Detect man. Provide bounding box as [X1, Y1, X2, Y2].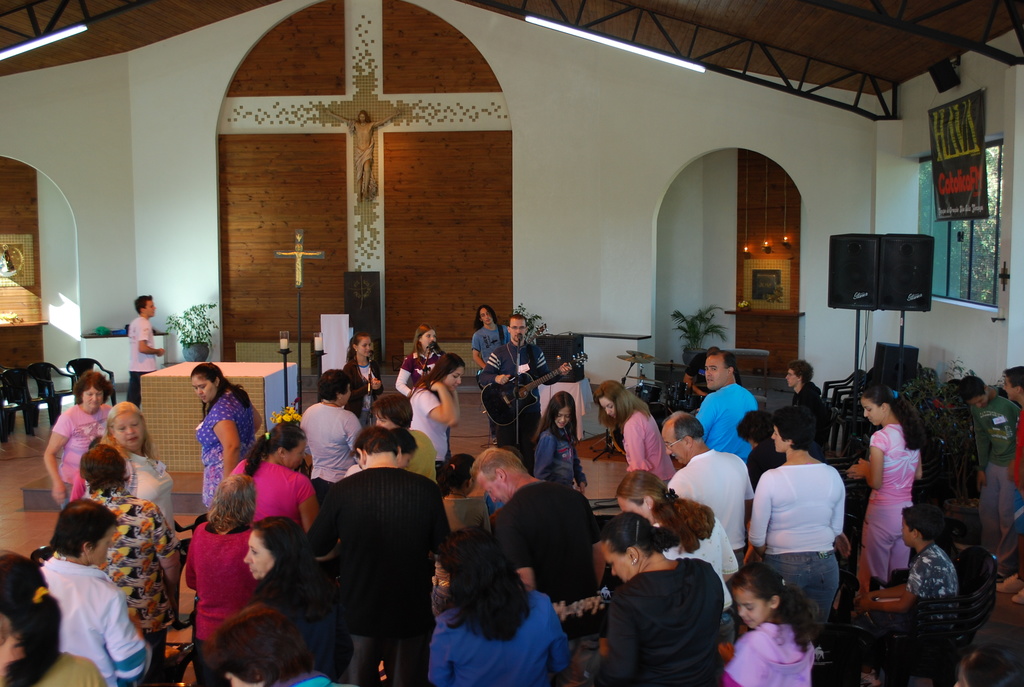
[124, 288, 167, 405].
